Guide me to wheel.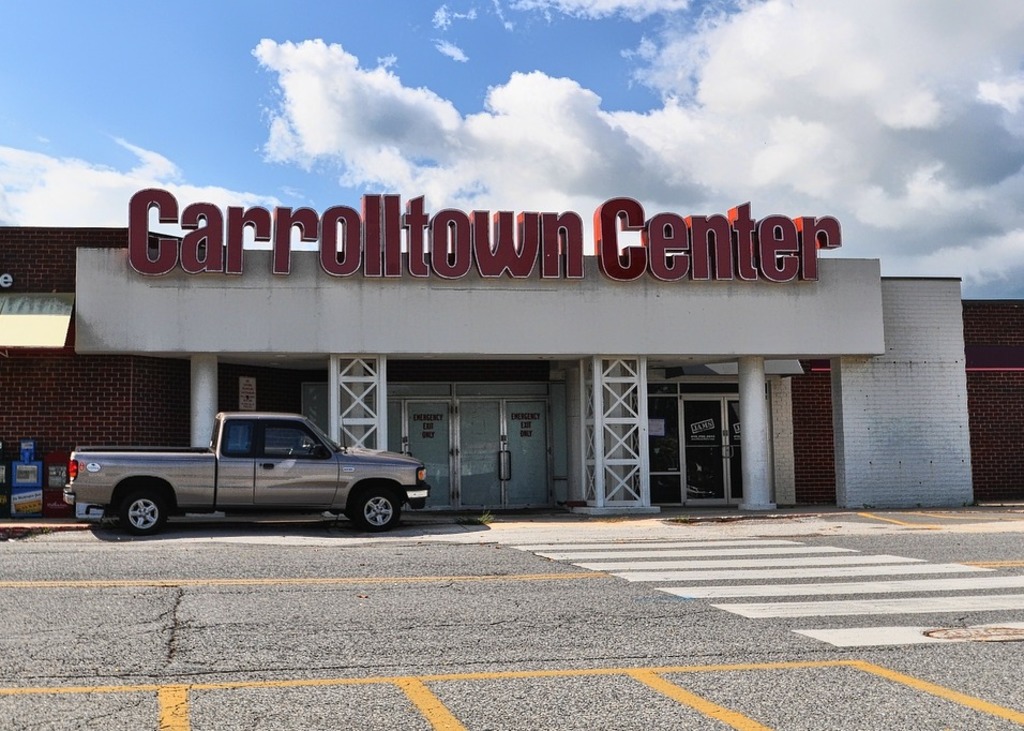
Guidance: [352, 482, 395, 532].
